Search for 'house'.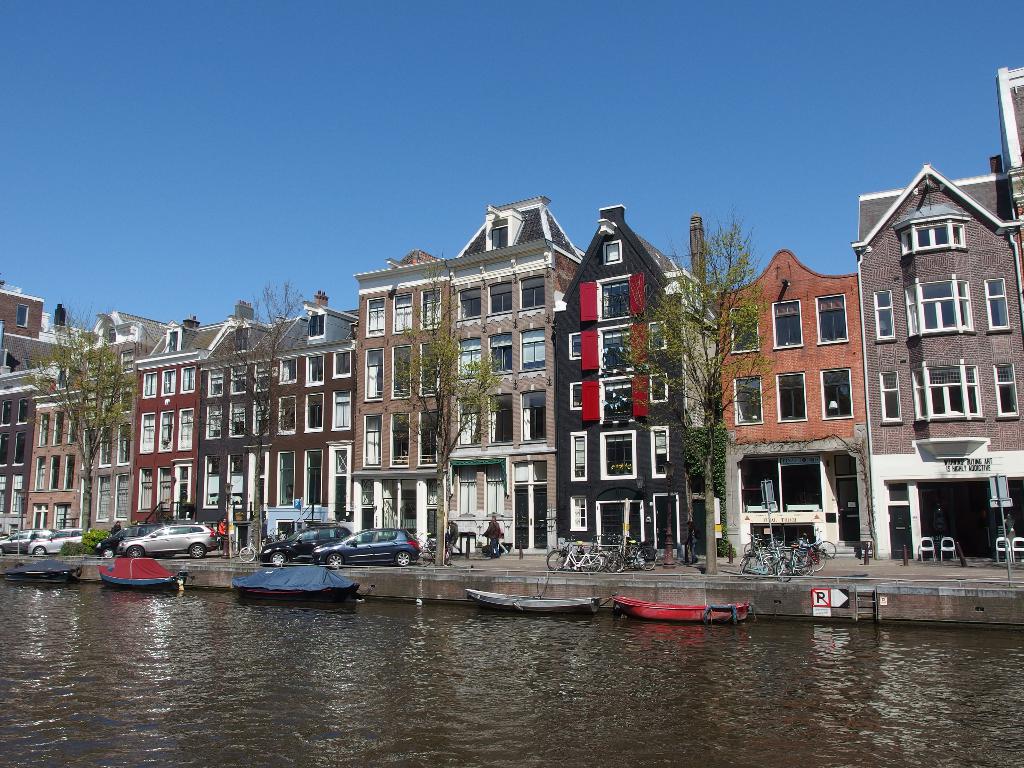
Found at {"x1": 797, "y1": 138, "x2": 1021, "y2": 552}.
